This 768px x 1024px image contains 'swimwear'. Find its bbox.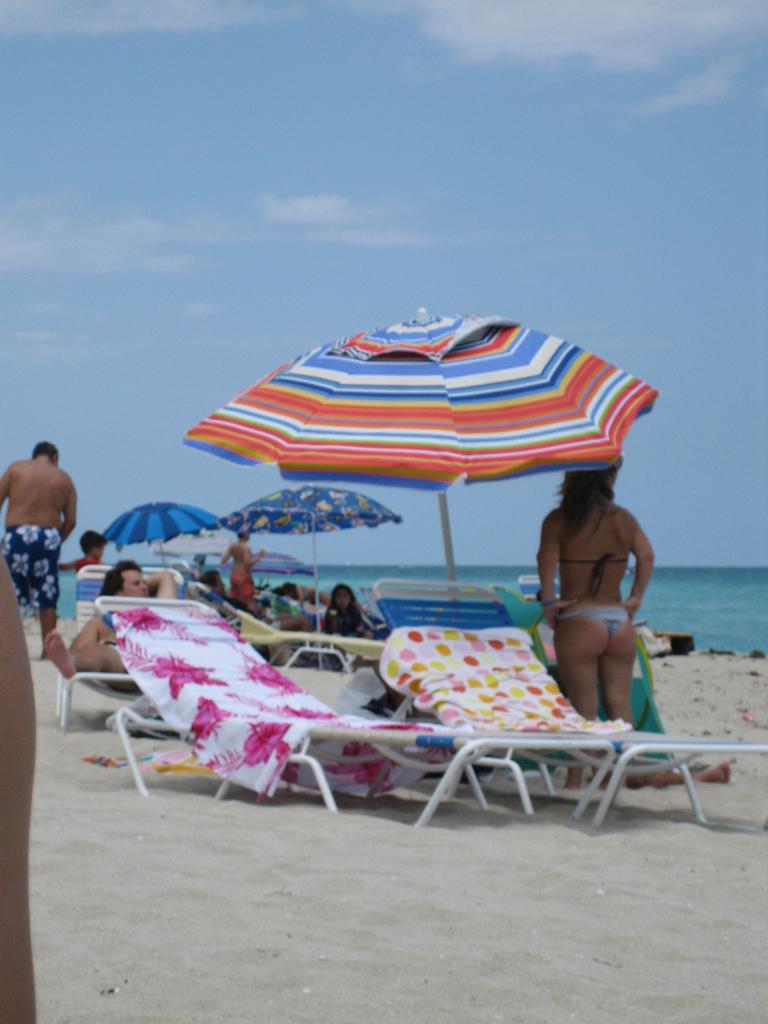
locate(100, 638, 120, 660).
